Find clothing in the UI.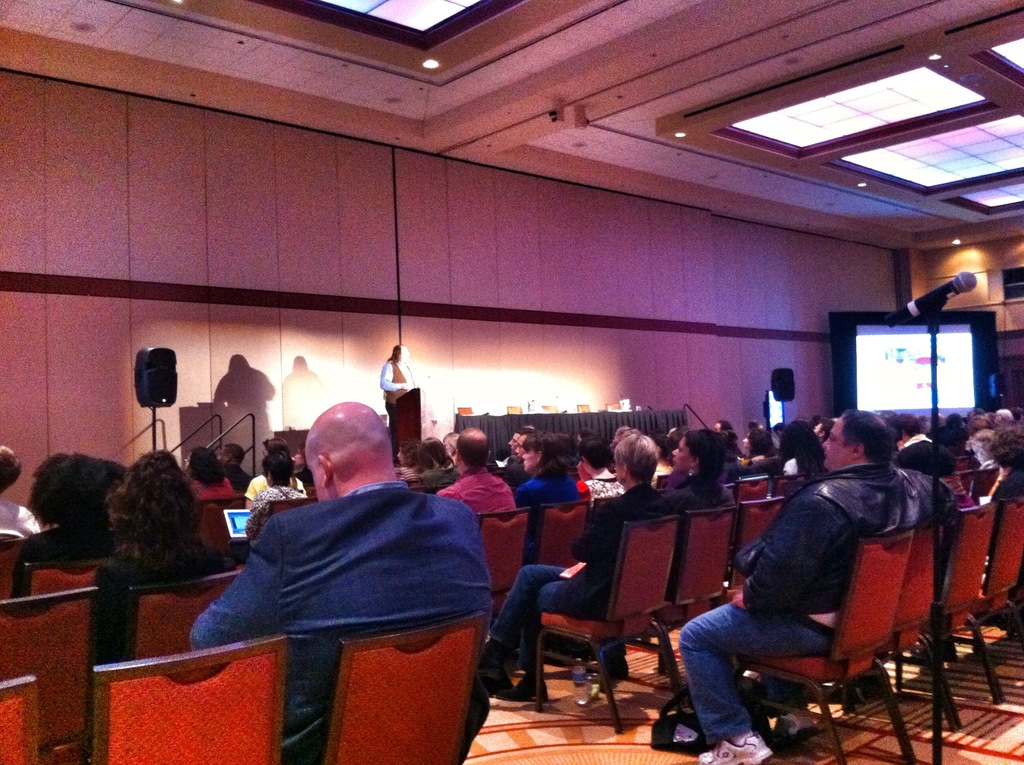
UI element at (left=94, top=559, right=214, bottom=665).
